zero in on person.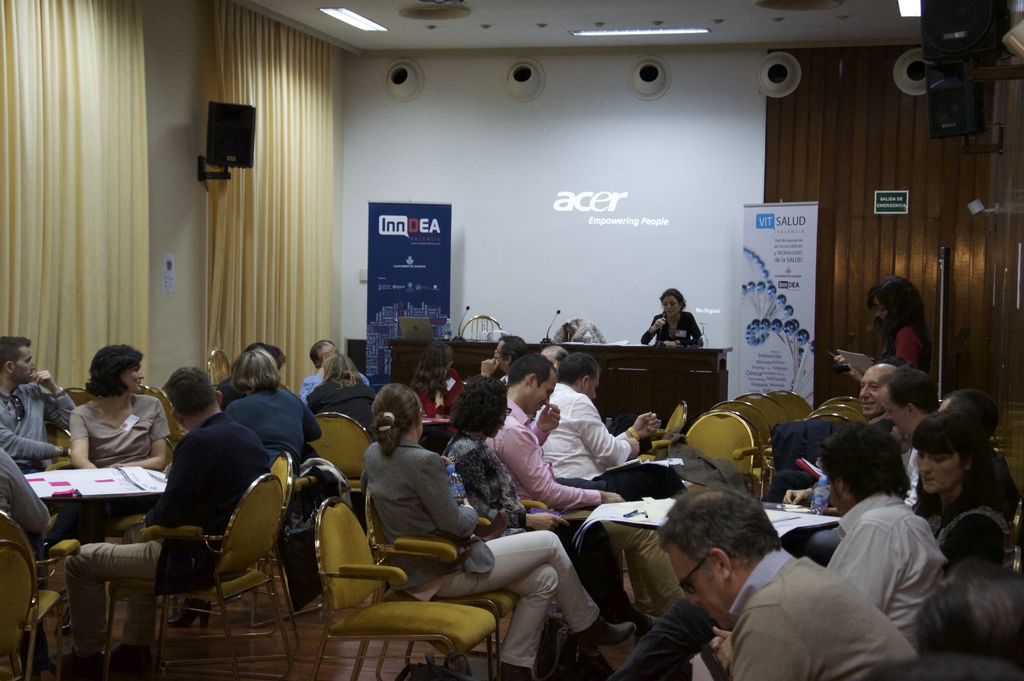
Zeroed in: {"x1": 918, "y1": 553, "x2": 1023, "y2": 680}.
